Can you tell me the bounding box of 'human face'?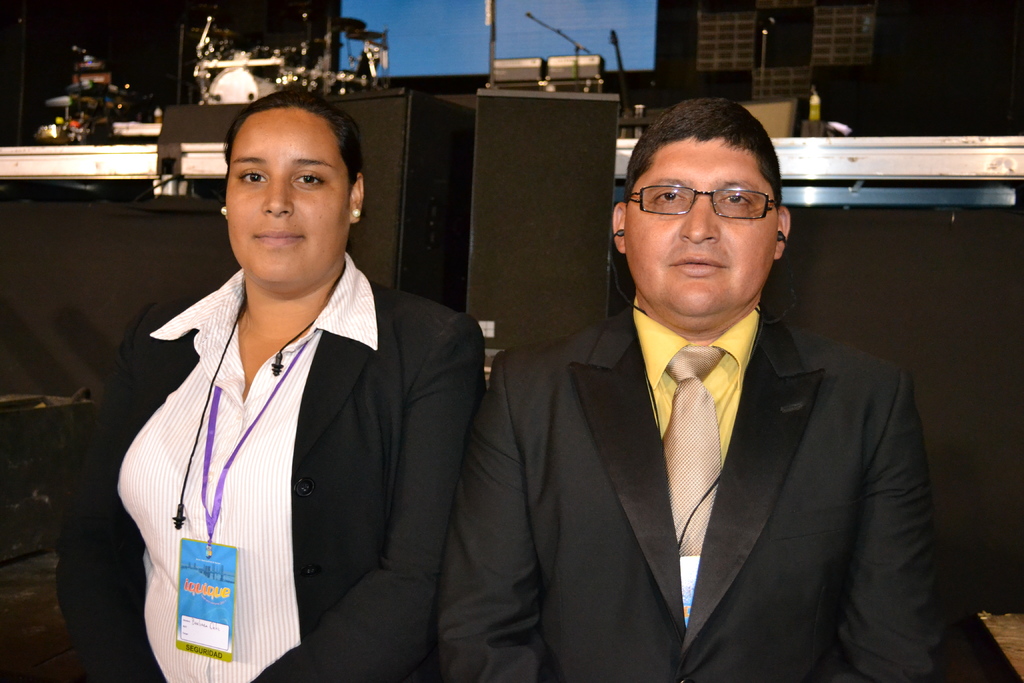
<region>624, 142, 778, 322</region>.
